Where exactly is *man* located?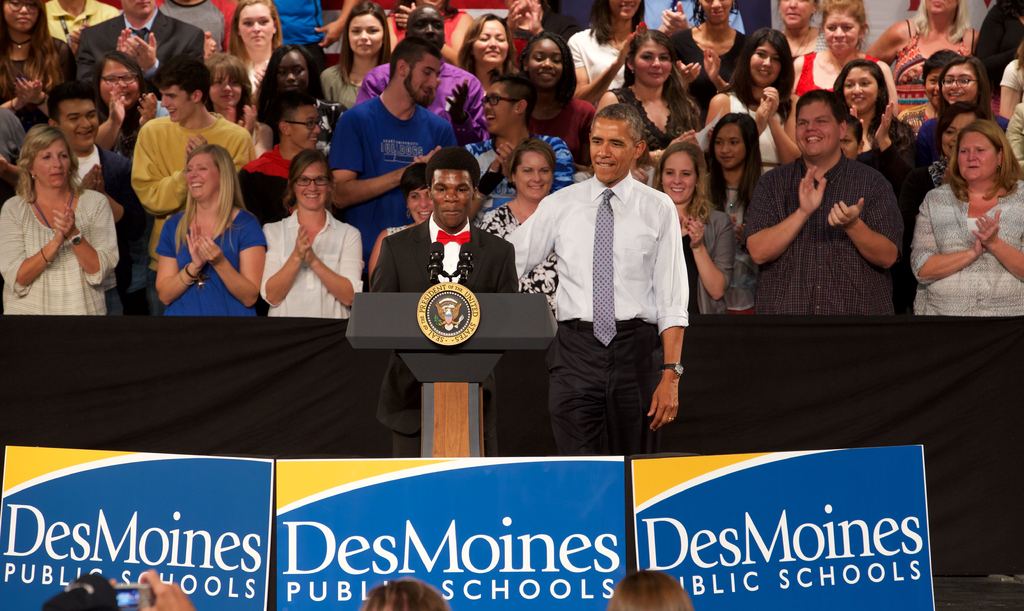
Its bounding box is box=[741, 87, 905, 316].
